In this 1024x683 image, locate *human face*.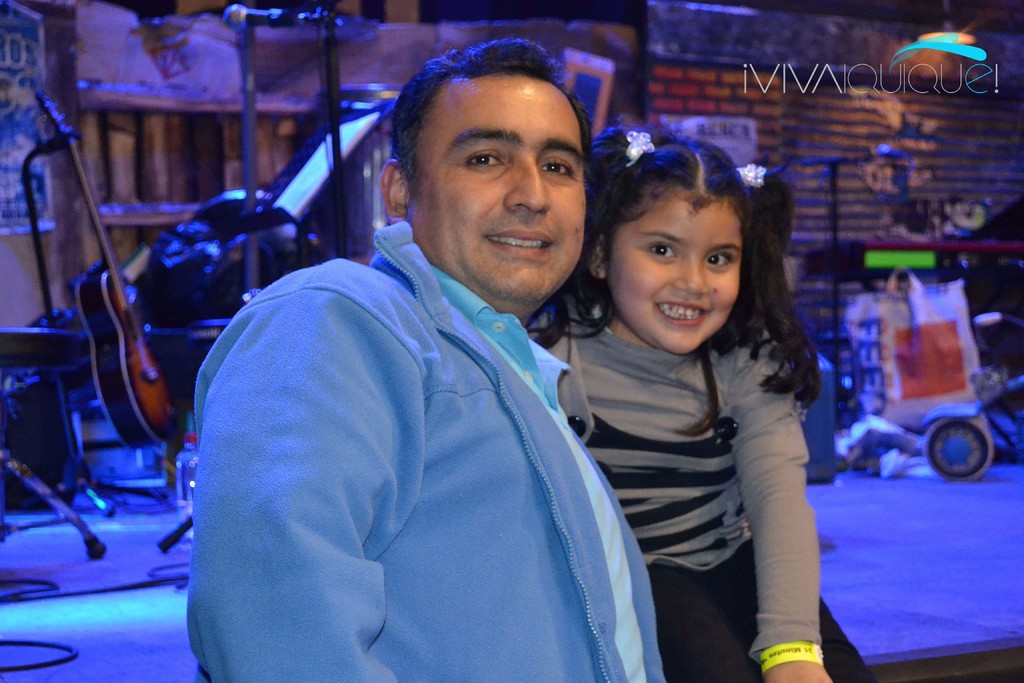
Bounding box: locate(611, 194, 748, 357).
